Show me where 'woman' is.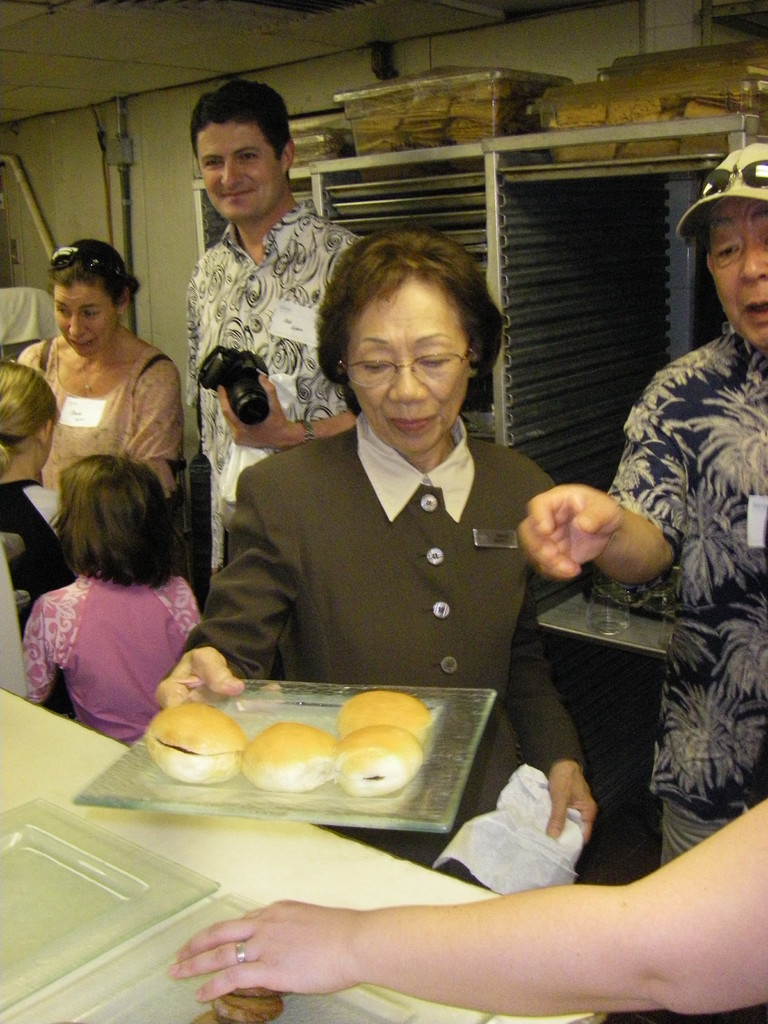
'woman' is at 186 206 628 936.
